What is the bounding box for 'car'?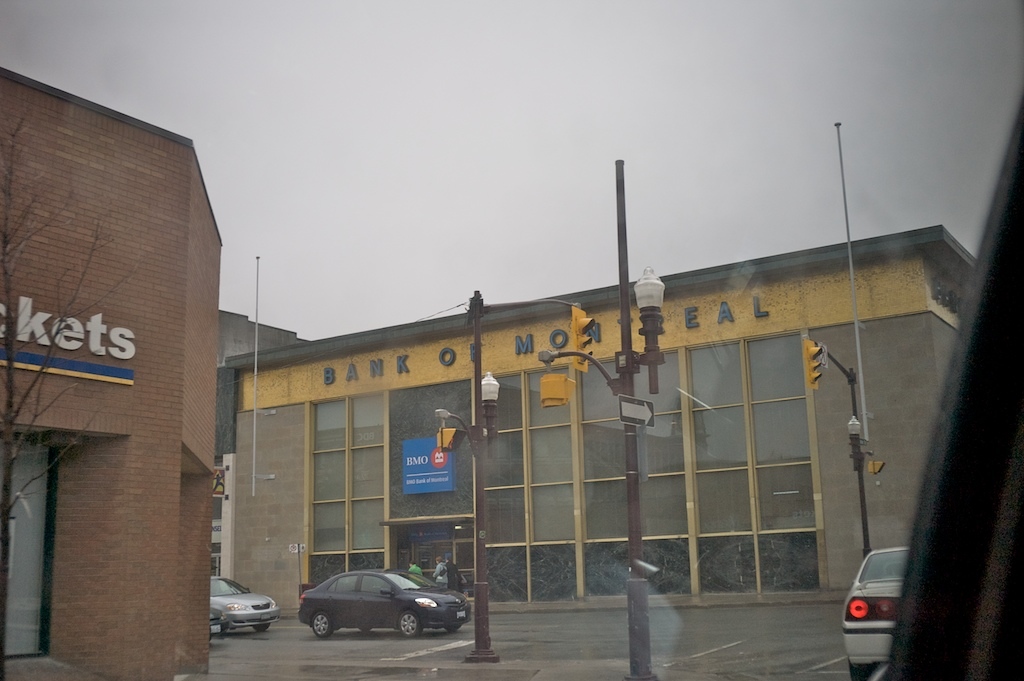
[x1=287, y1=565, x2=476, y2=644].
